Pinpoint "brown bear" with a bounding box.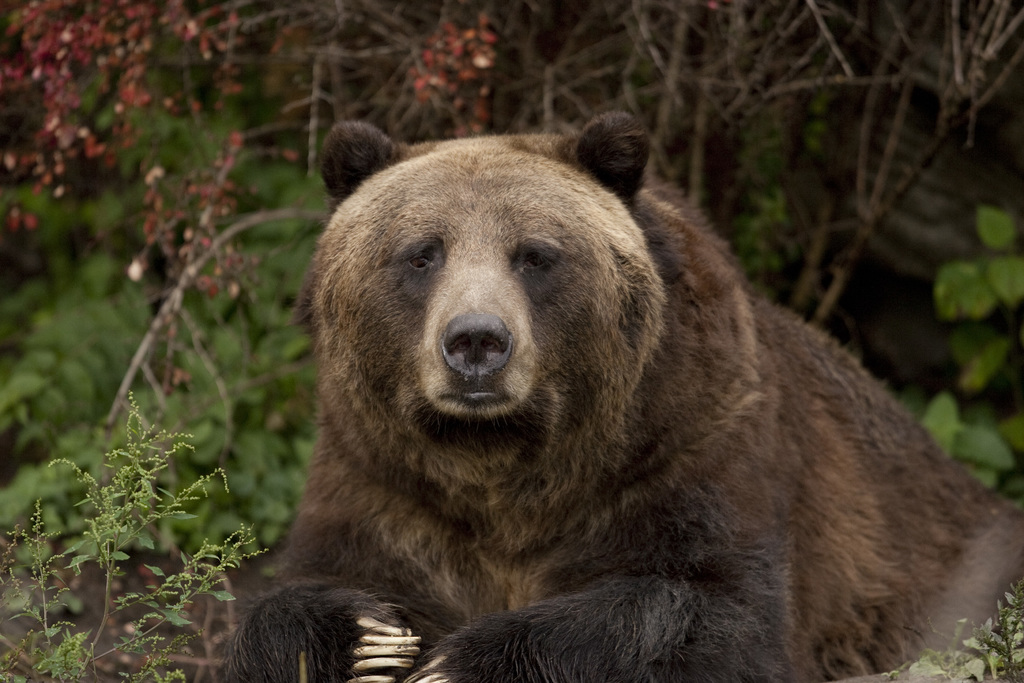
detection(224, 94, 1023, 679).
